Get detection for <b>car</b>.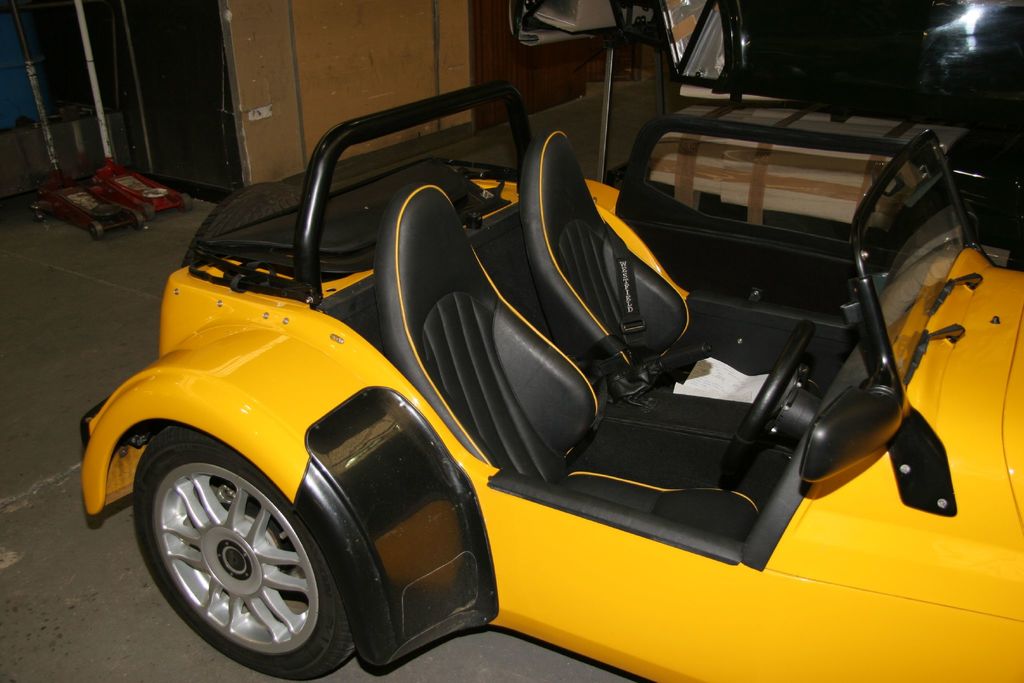
Detection: box=[79, 78, 1023, 682].
